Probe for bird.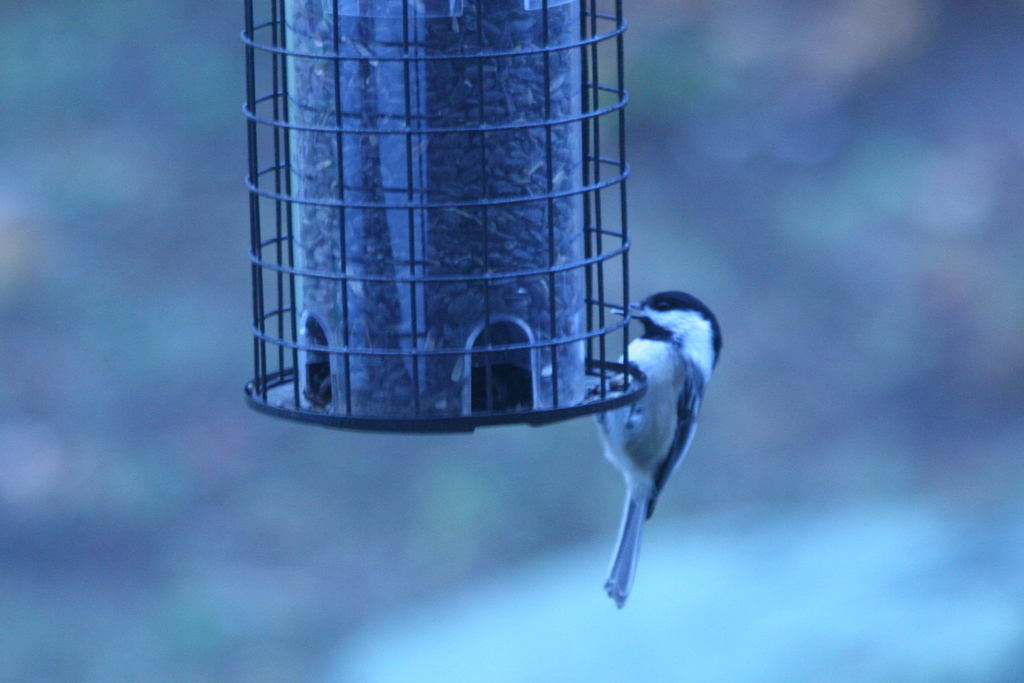
Probe result: x1=579 y1=277 x2=731 y2=591.
